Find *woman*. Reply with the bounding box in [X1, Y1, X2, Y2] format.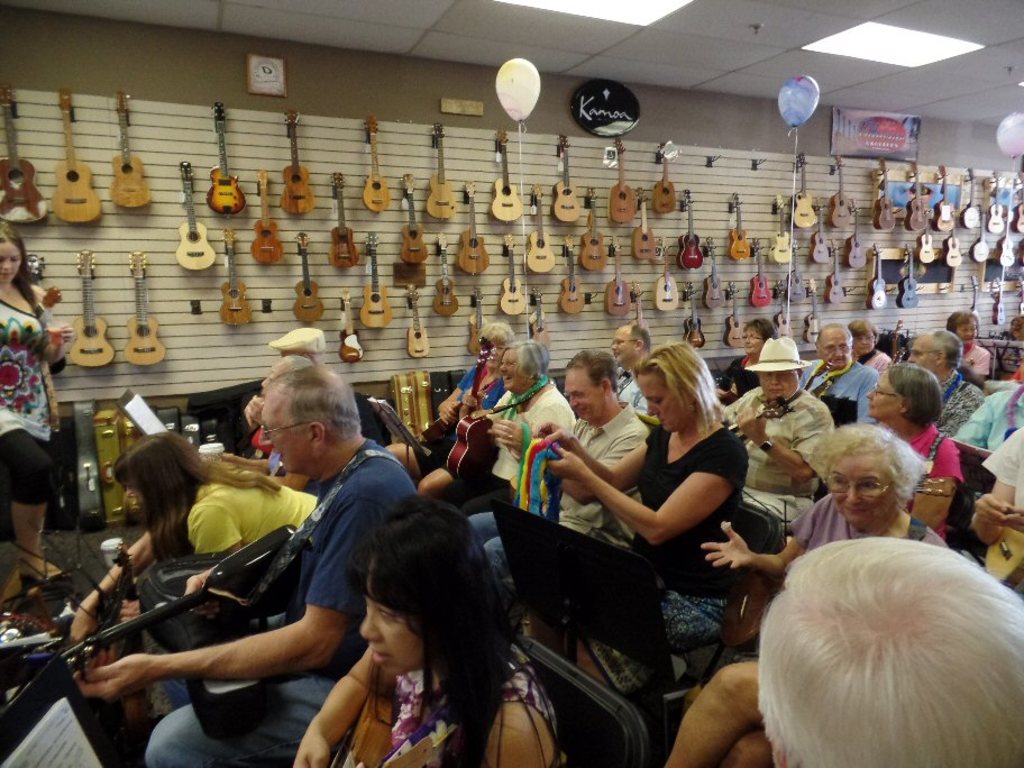
[662, 421, 950, 767].
